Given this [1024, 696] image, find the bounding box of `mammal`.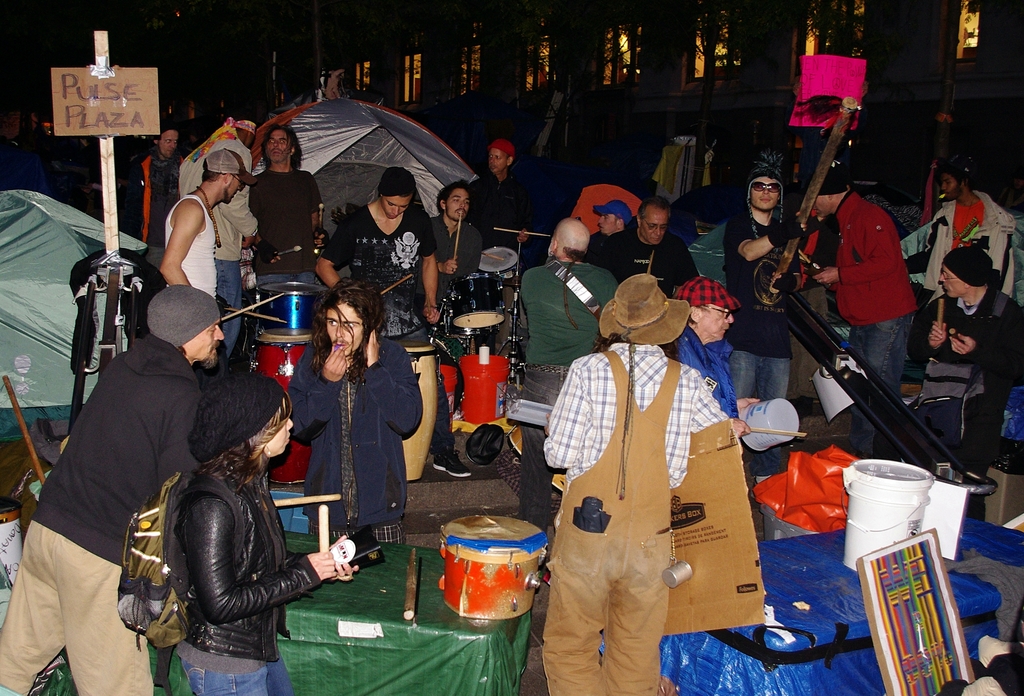
(0,285,225,695).
